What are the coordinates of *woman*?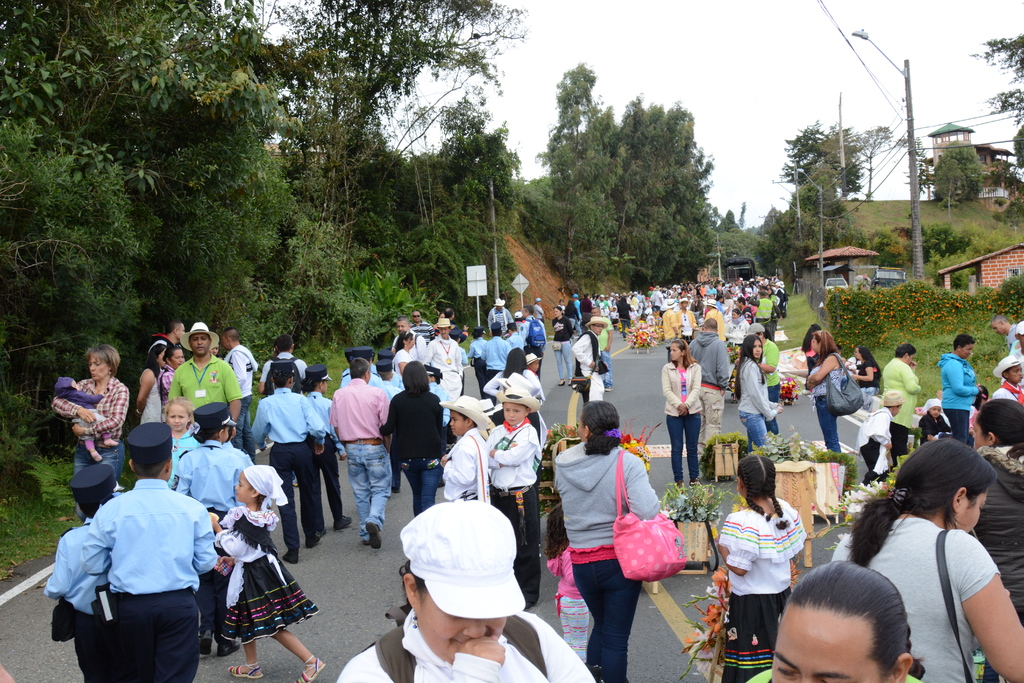
bbox=(377, 356, 445, 521).
